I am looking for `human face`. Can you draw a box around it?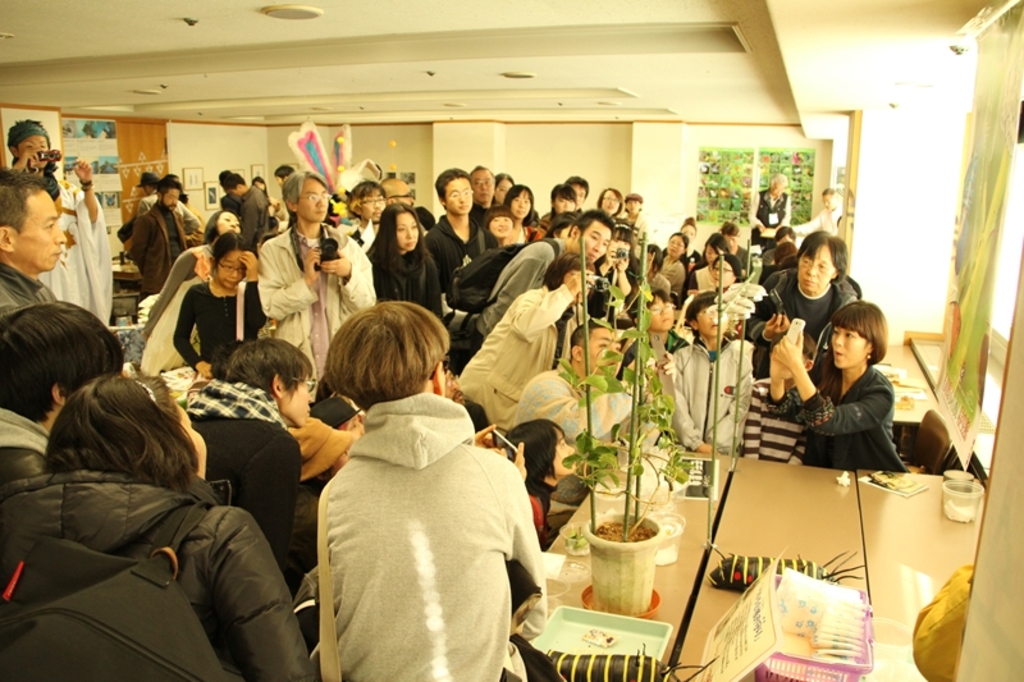
Sure, the bounding box is locate(470, 168, 494, 201).
